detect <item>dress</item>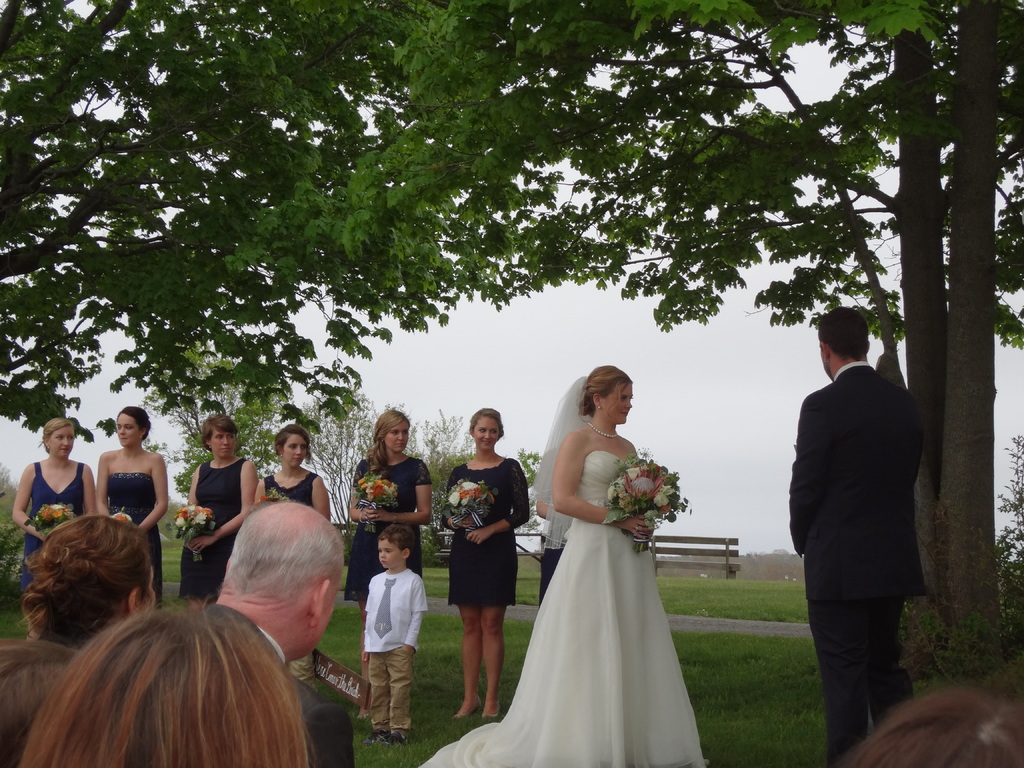
x1=446, y1=460, x2=529, y2=606
